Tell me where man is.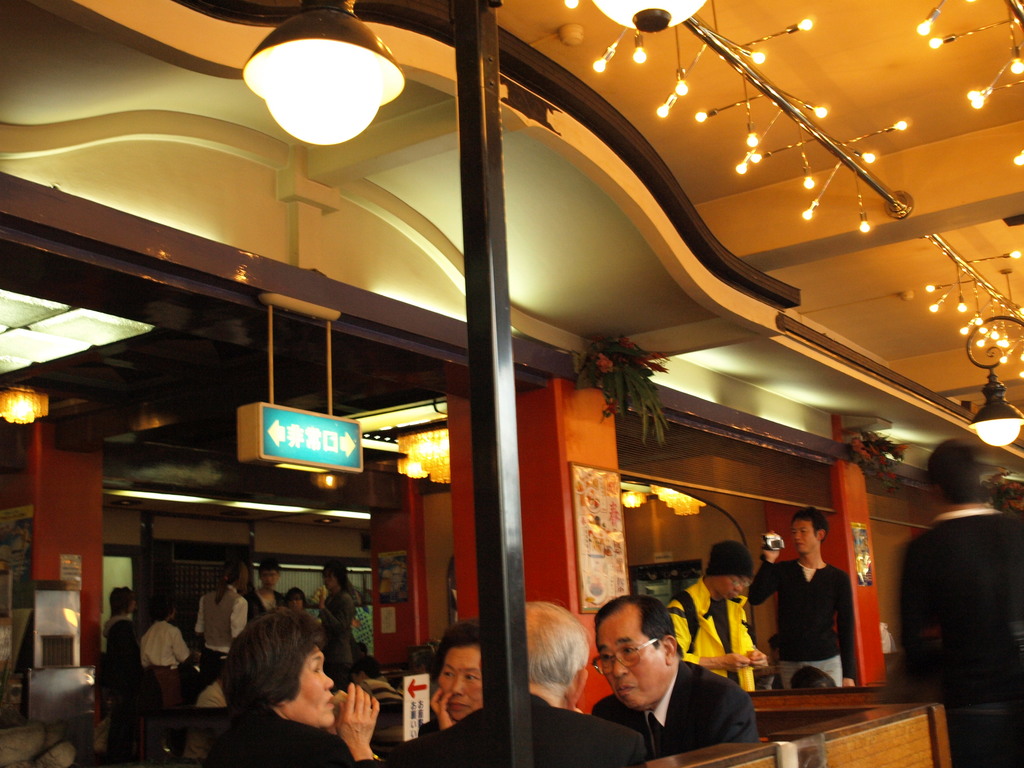
man is at BBox(381, 591, 650, 767).
